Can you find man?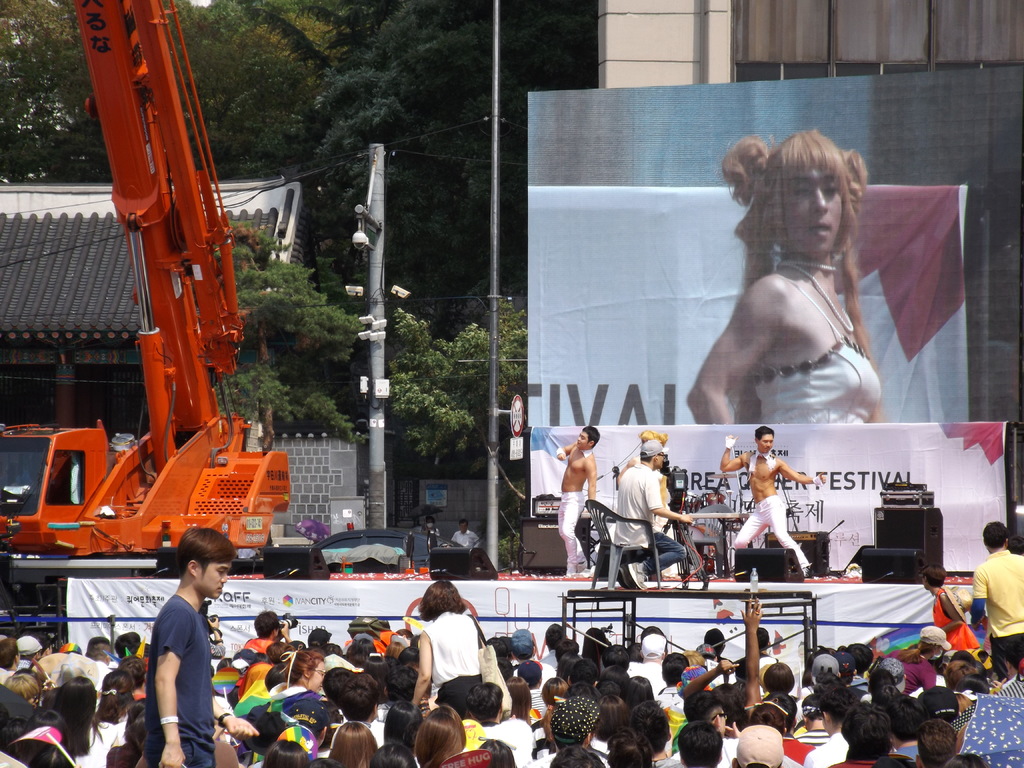
Yes, bounding box: 968 520 1023 680.
